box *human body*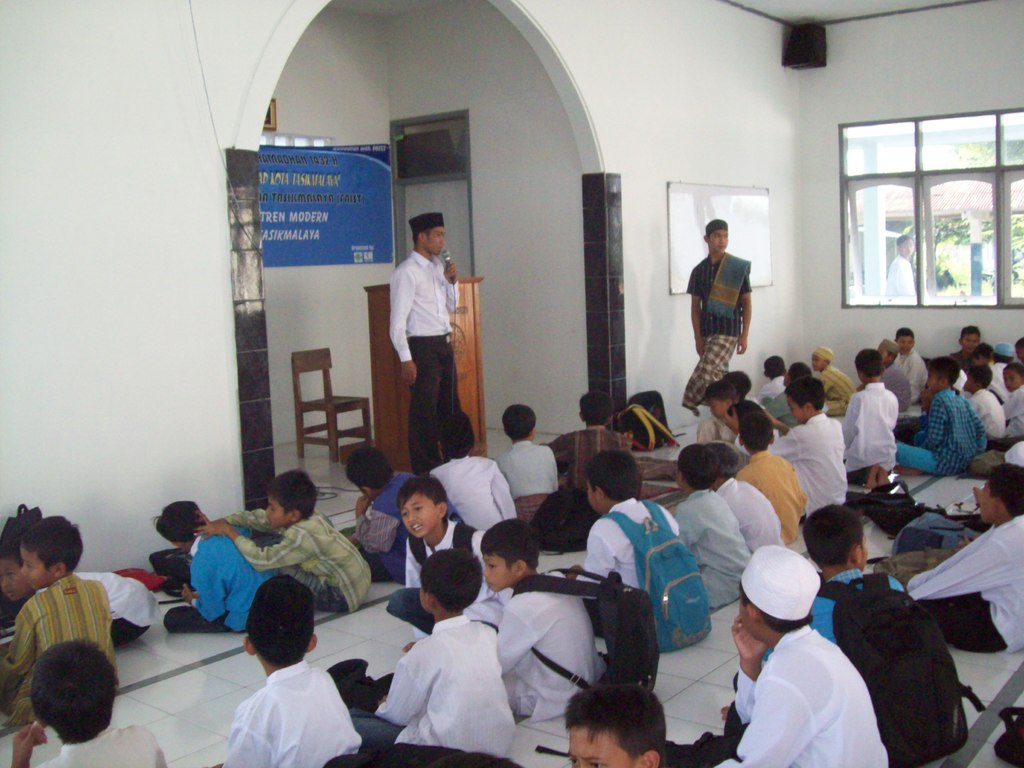
box(699, 534, 884, 767)
